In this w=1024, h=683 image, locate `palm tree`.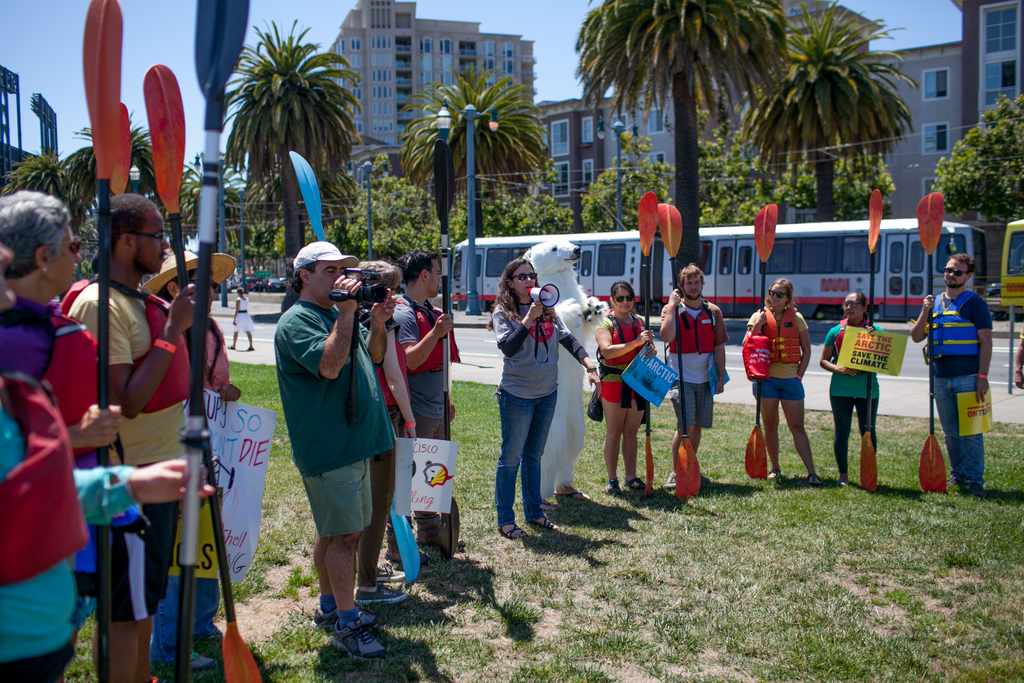
Bounding box: crop(68, 103, 152, 223).
